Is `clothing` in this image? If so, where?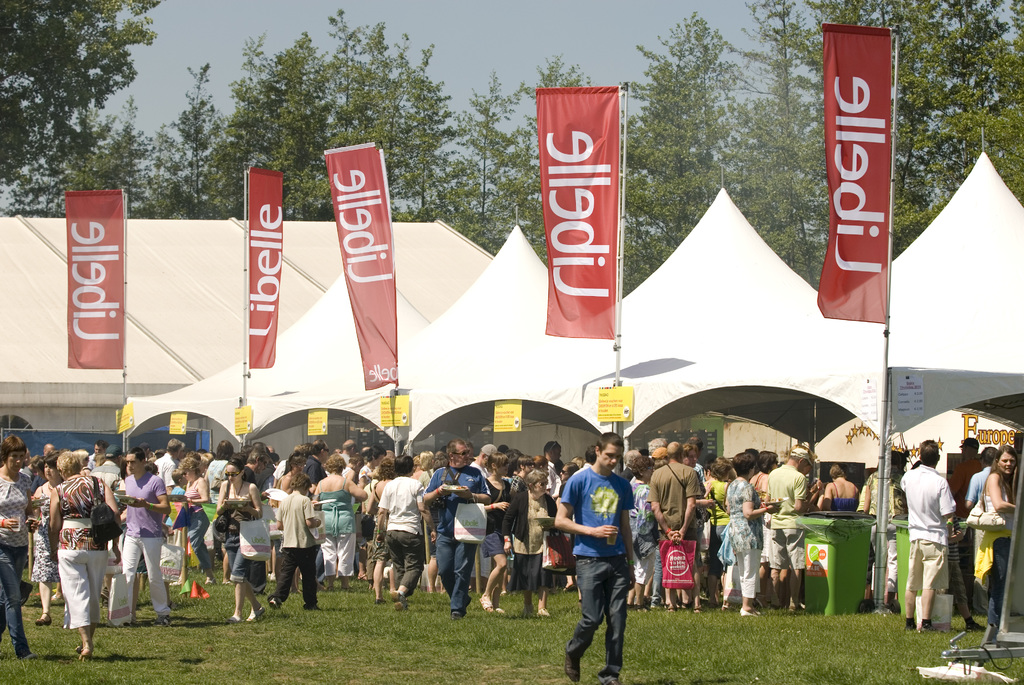
Yes, at rect(502, 482, 560, 599).
